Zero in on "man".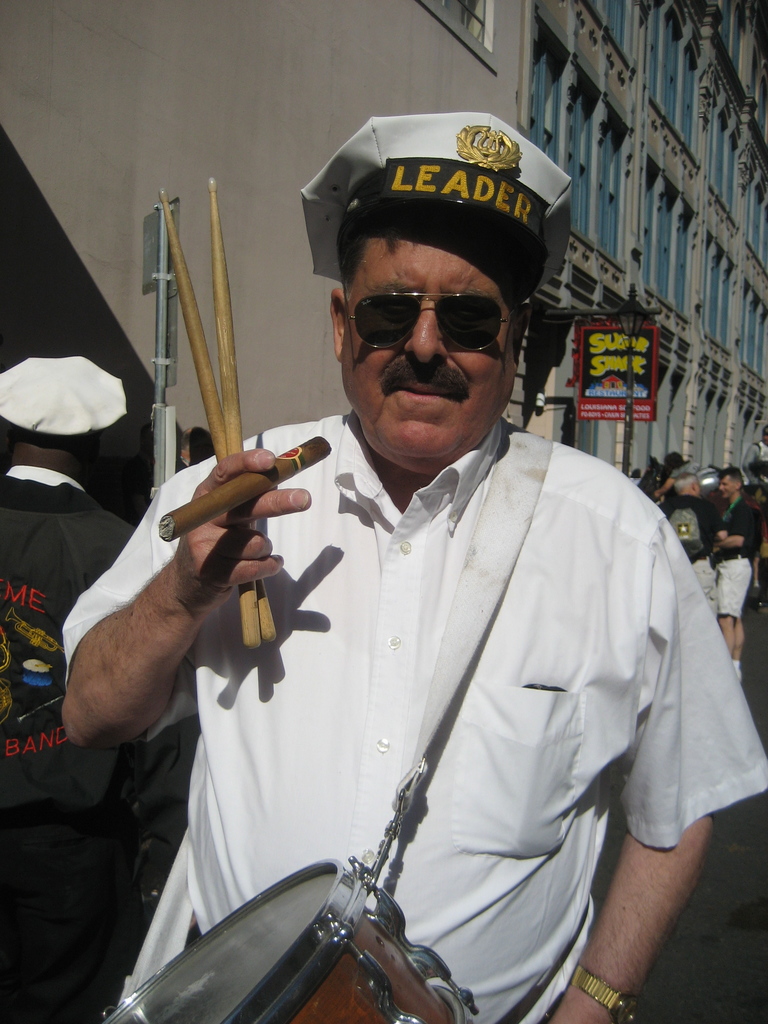
Zeroed in: (67,109,767,1023).
